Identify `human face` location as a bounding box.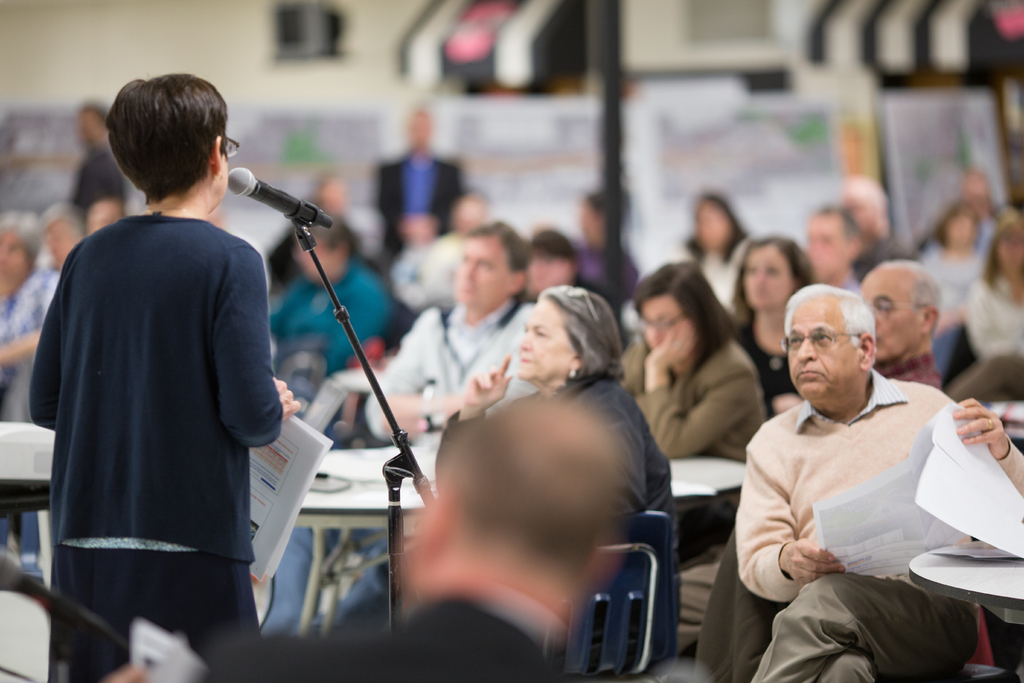
box=[643, 299, 683, 350].
